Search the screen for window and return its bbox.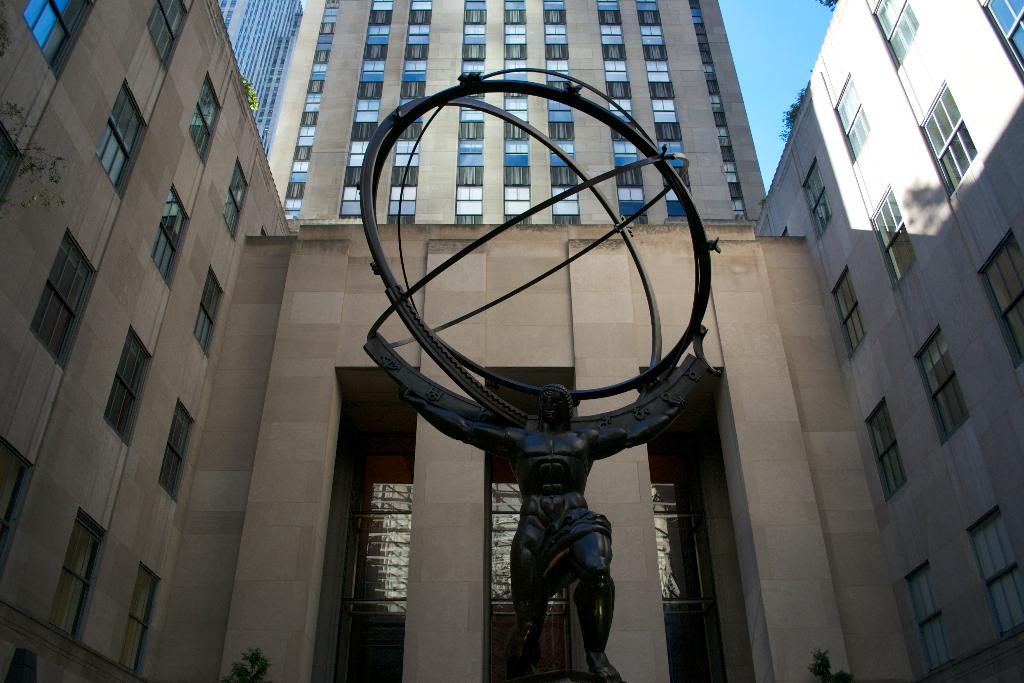
Found: 980, 0, 1023, 74.
